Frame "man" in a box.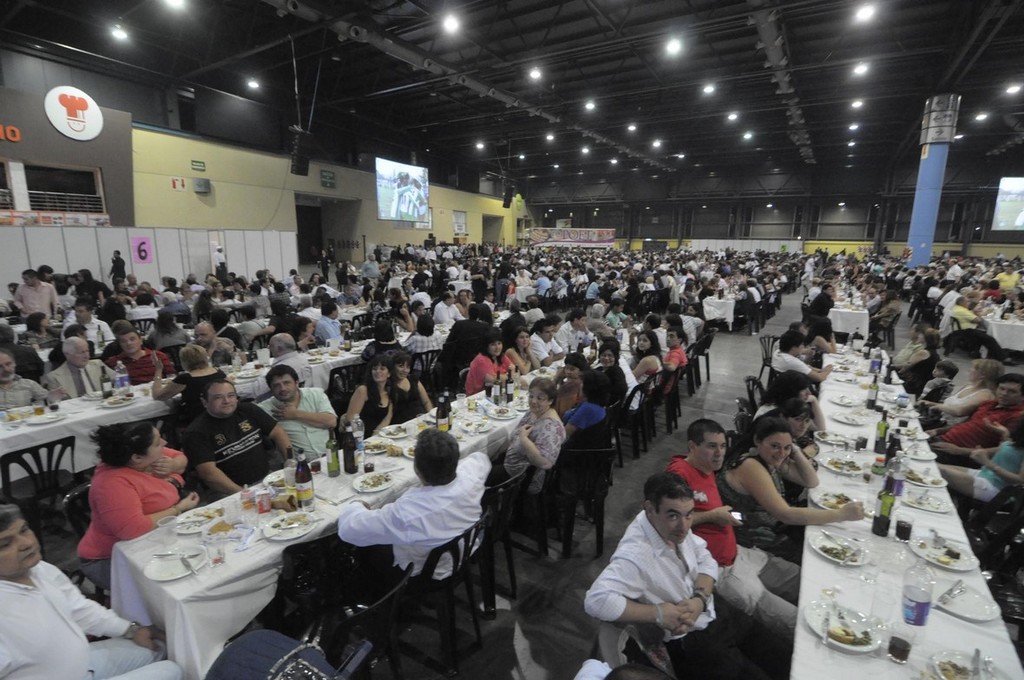
<bbox>657, 327, 685, 390</bbox>.
